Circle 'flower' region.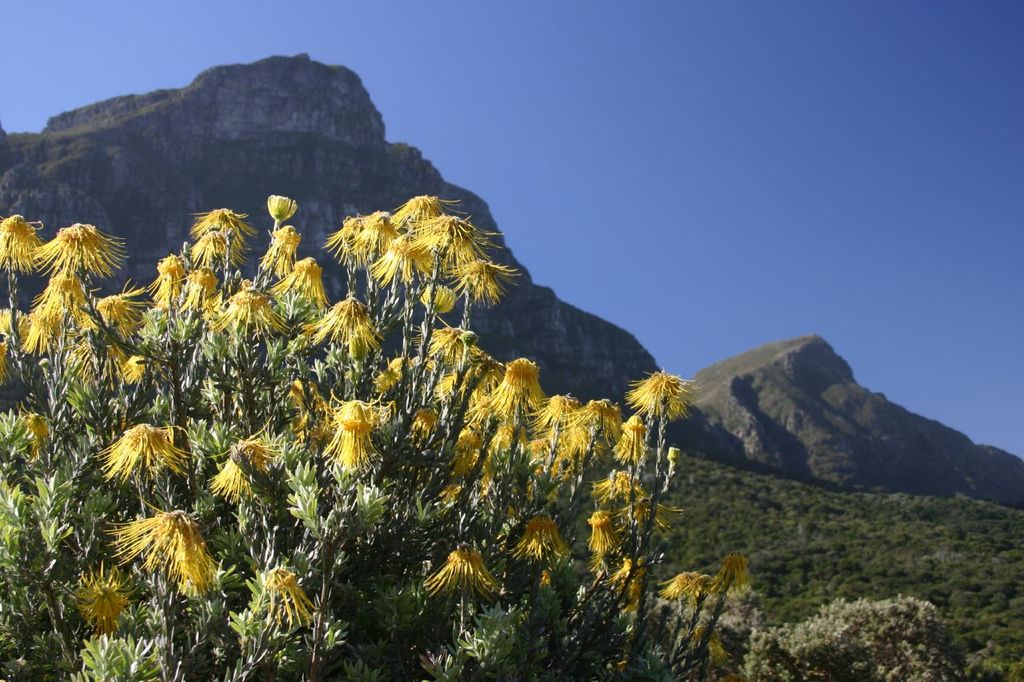
Region: left=324, top=401, right=381, bottom=476.
